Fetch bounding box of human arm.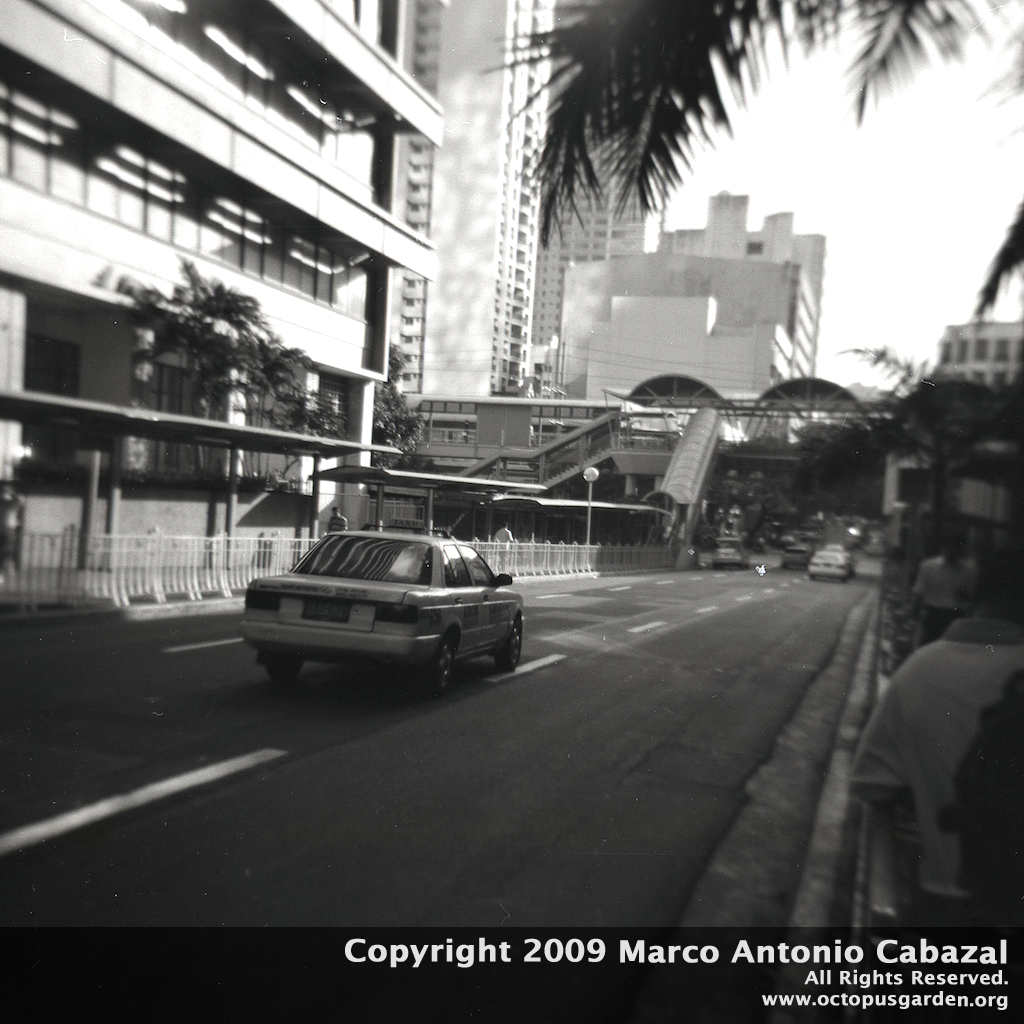
Bbox: {"left": 842, "top": 682, "right": 909, "bottom": 811}.
